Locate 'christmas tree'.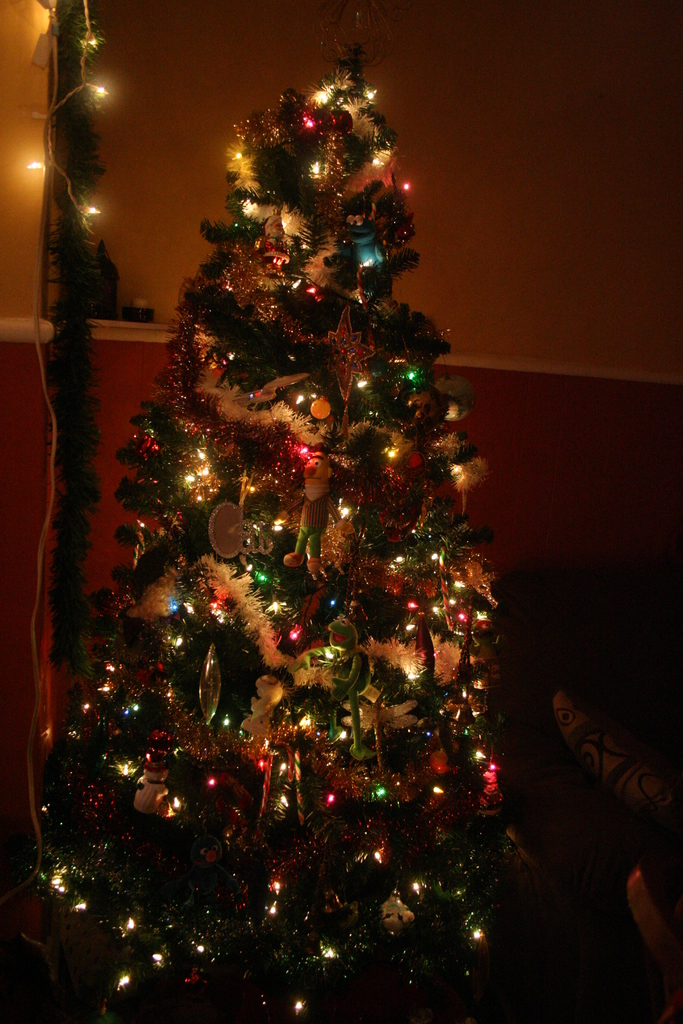
Bounding box: 36:36:534:1023.
